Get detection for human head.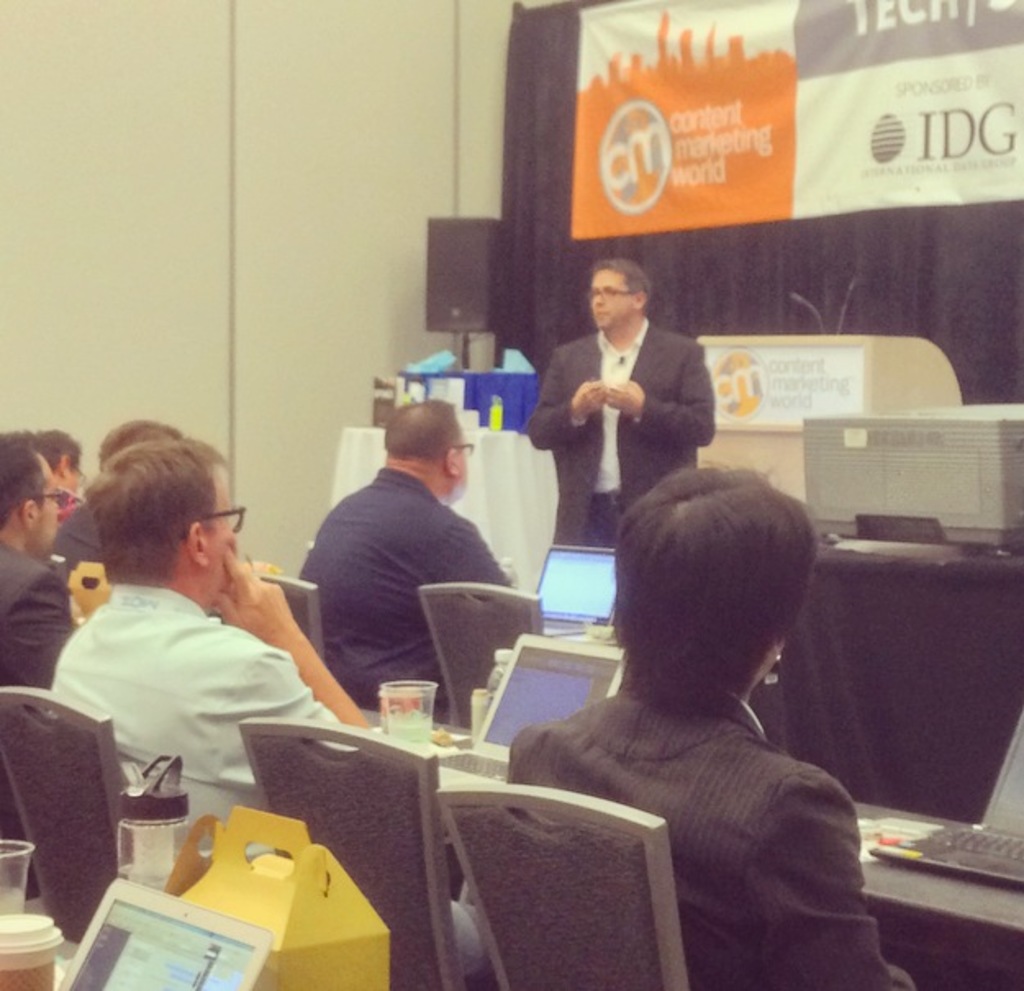
Detection: pyautogui.locateOnScreen(0, 431, 70, 565).
